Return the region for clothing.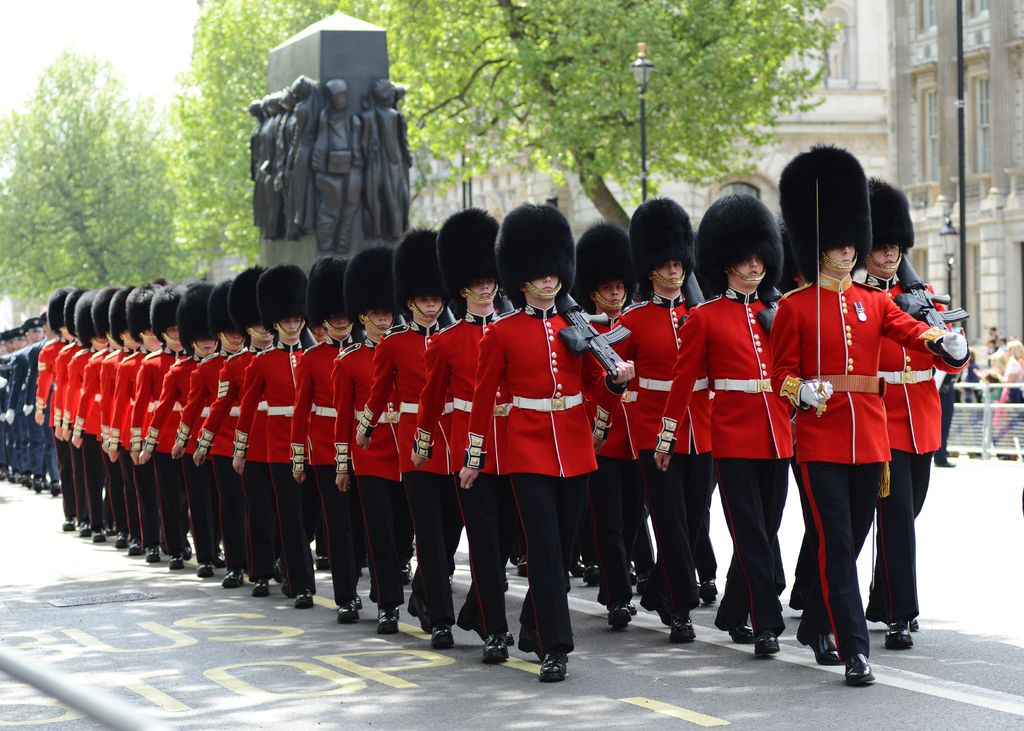
<bbox>287, 328, 362, 588</bbox>.
